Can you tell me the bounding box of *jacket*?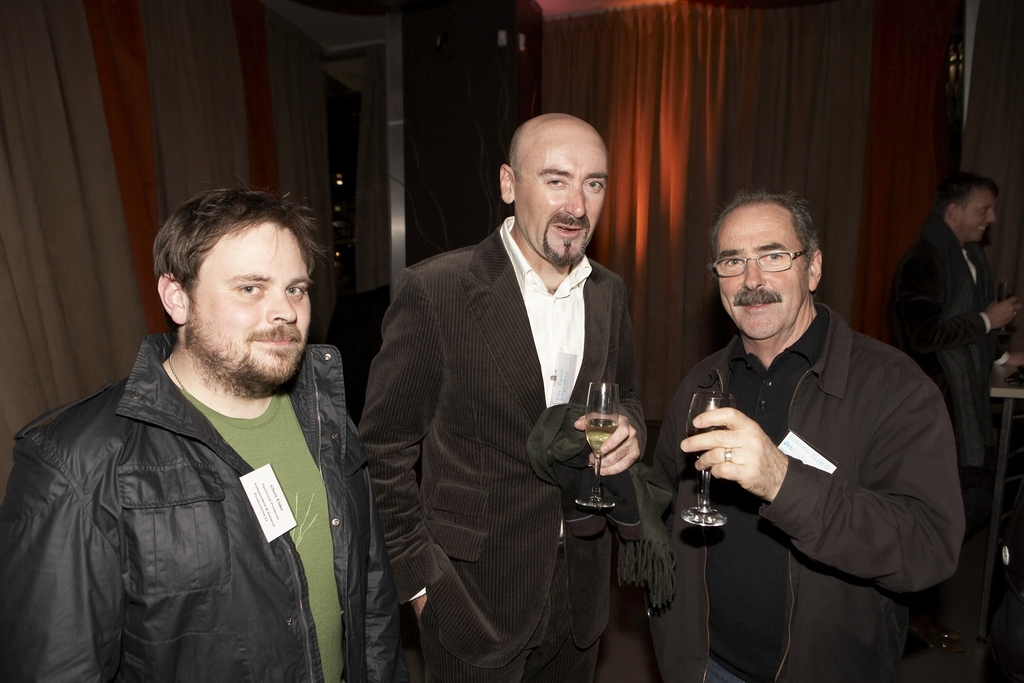
0,284,382,682.
